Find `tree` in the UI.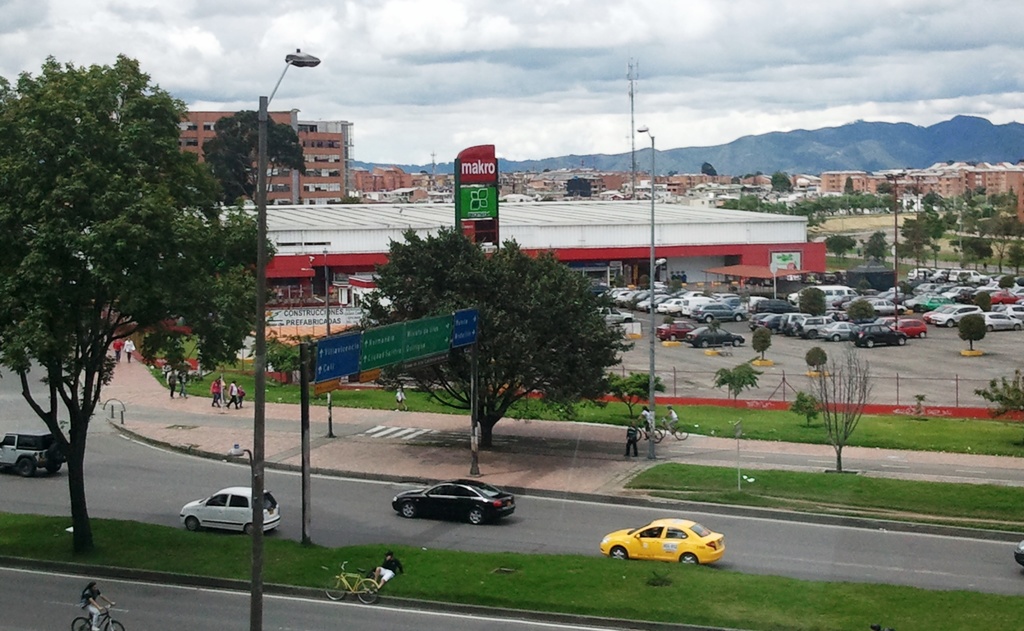
UI element at bbox=(360, 221, 638, 452).
